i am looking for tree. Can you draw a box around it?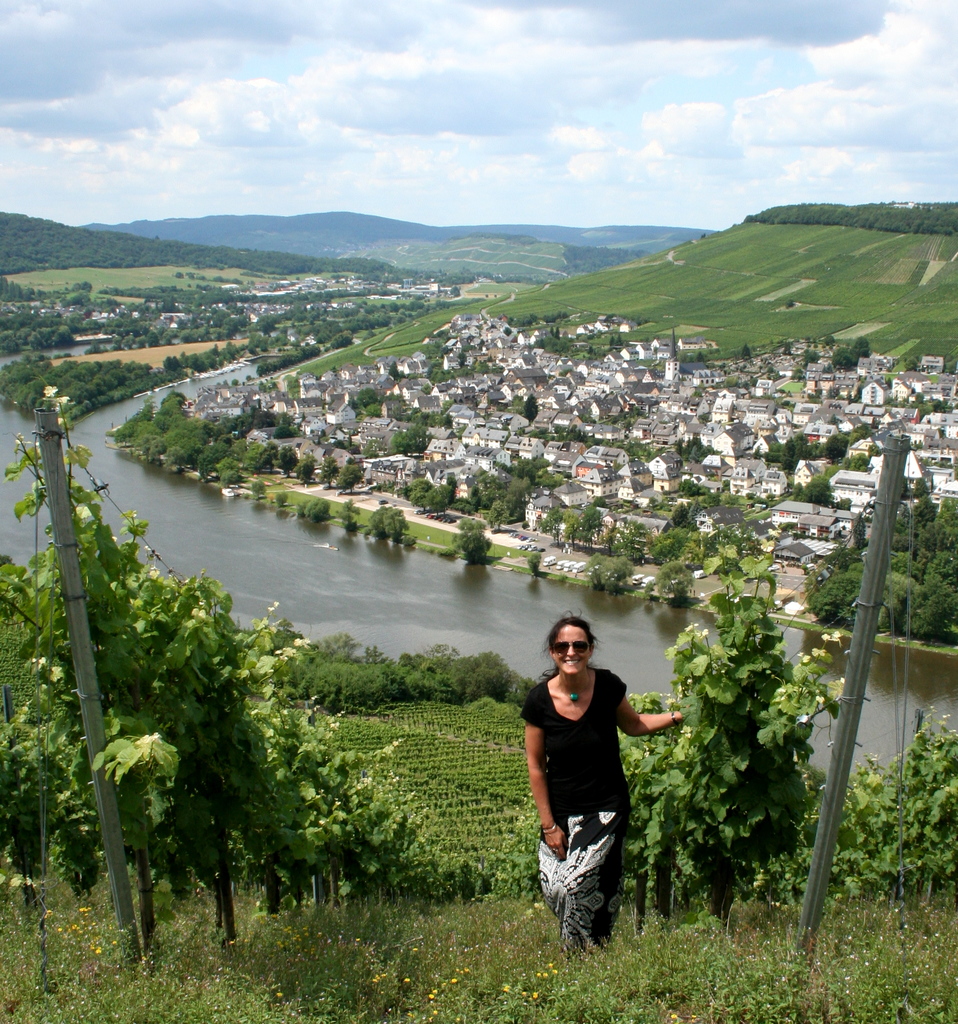
Sure, the bounding box is crop(627, 440, 650, 455).
